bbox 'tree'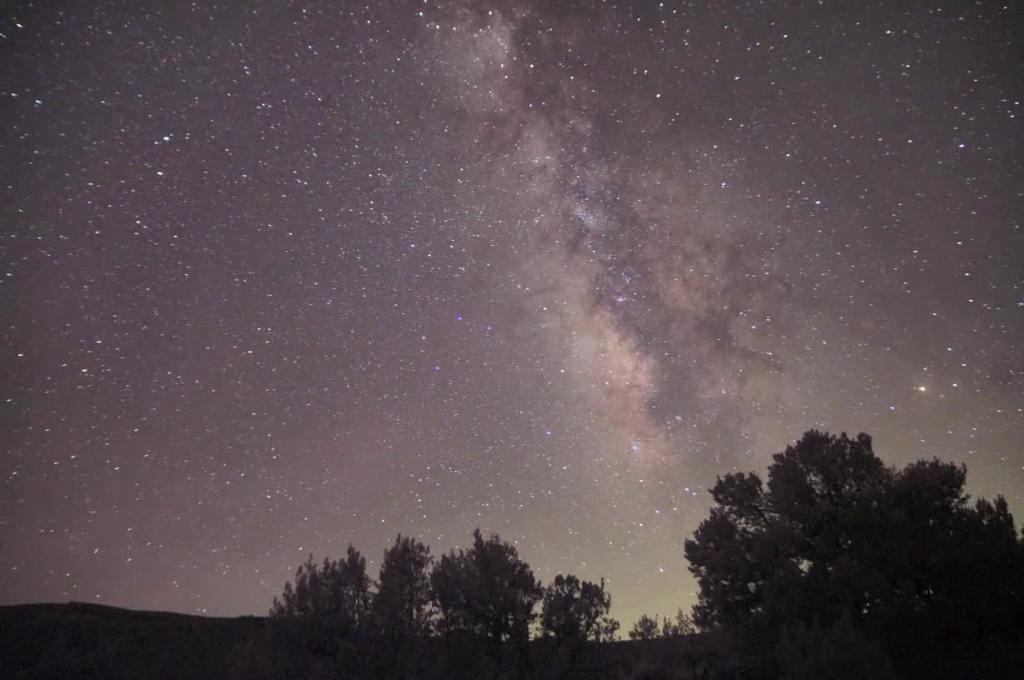
<region>538, 581, 629, 643</region>
